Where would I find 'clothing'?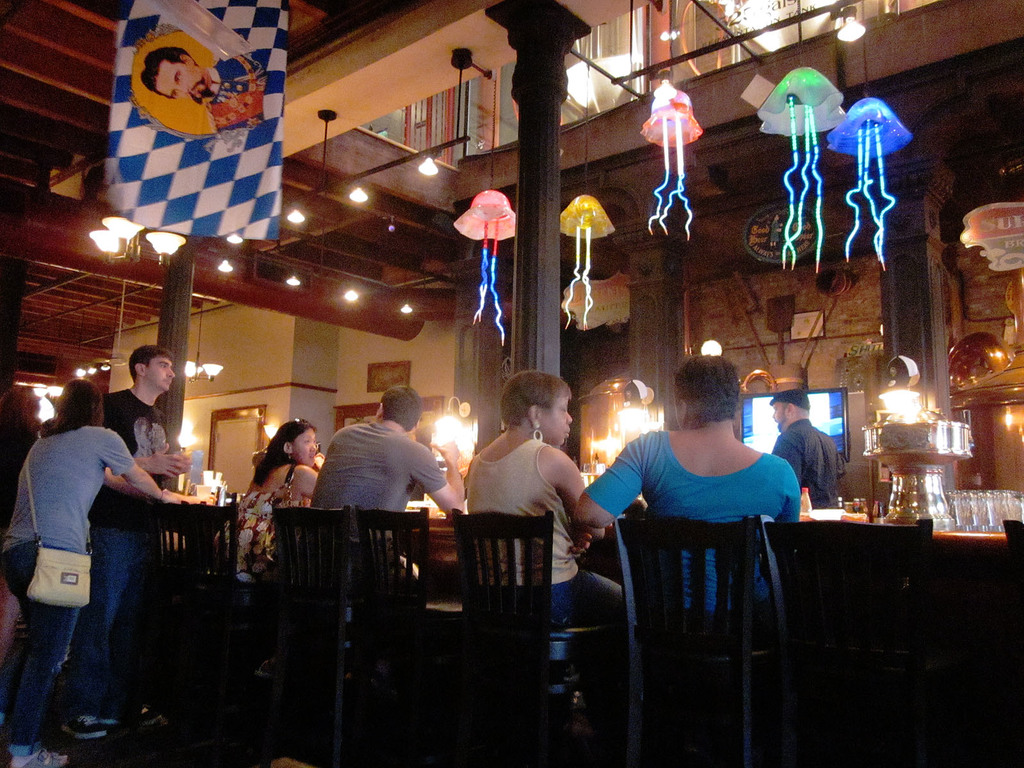
At left=0, top=417, right=138, bottom=755.
